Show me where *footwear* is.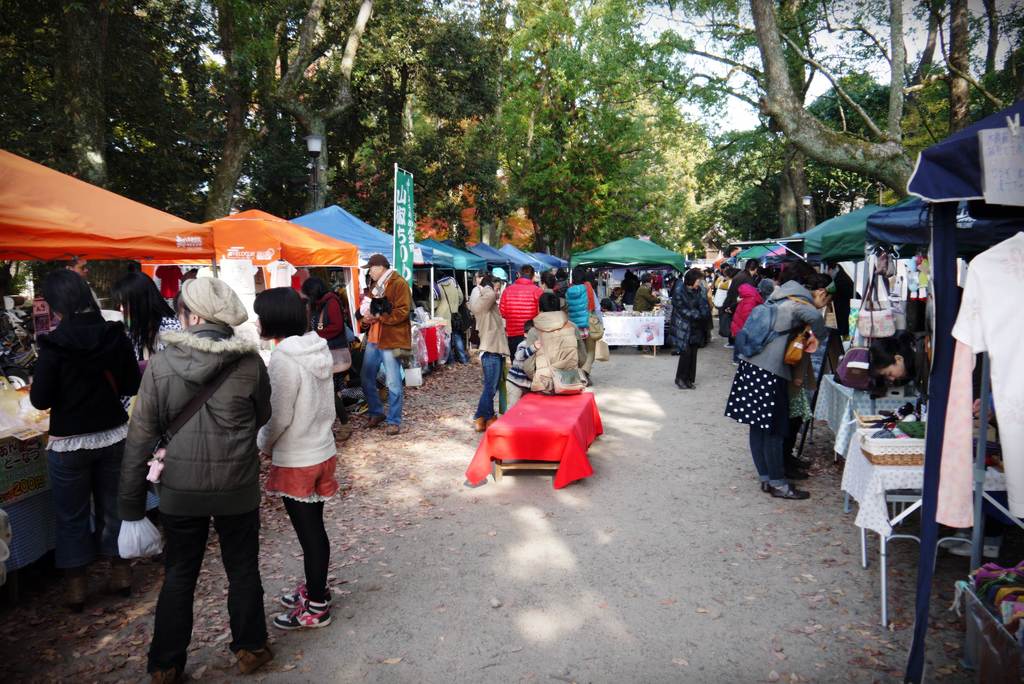
*footwear* is at x1=94 y1=562 x2=129 y2=599.
